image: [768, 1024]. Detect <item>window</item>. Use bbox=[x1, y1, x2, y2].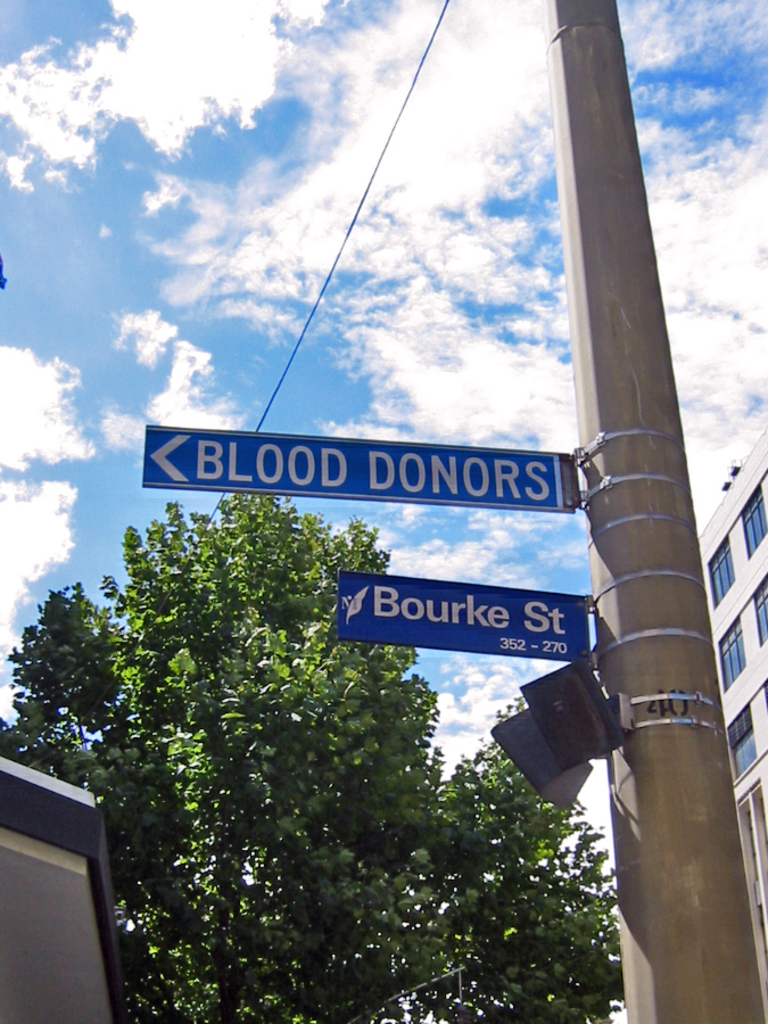
bbox=[754, 580, 767, 642].
